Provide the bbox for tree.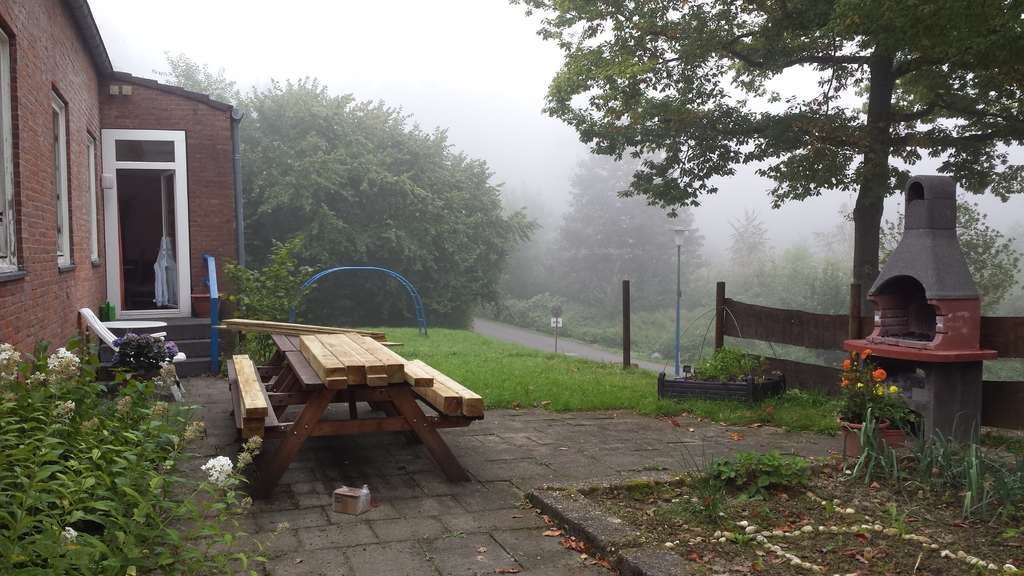
box=[772, 236, 819, 311].
